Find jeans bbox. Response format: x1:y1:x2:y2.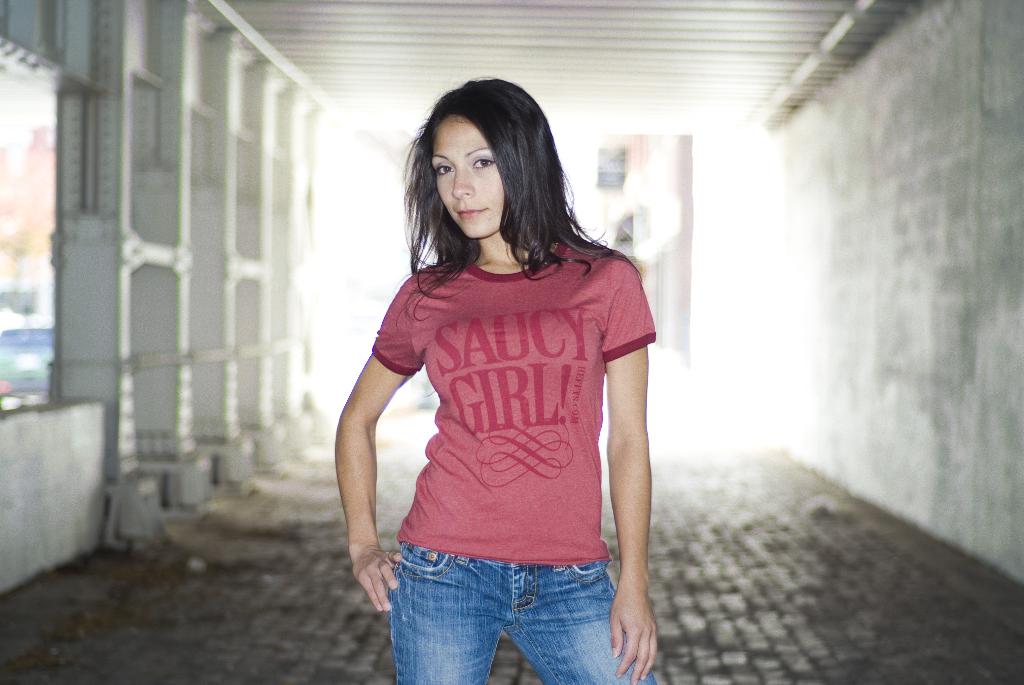
385:538:658:684.
